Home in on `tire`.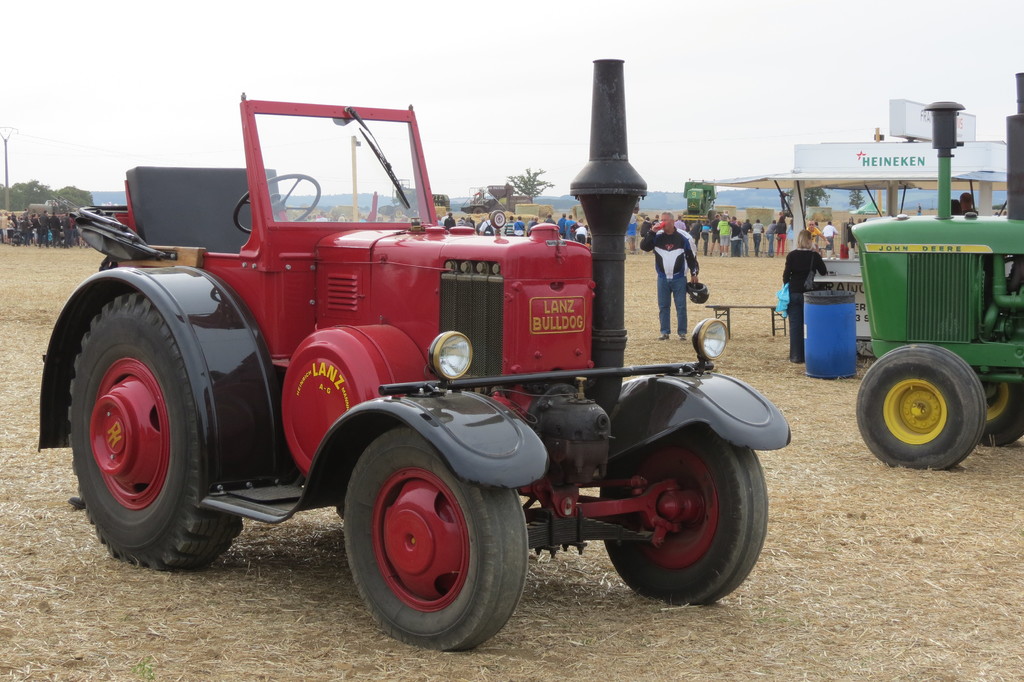
Homed in at (left=595, top=421, right=768, bottom=604).
